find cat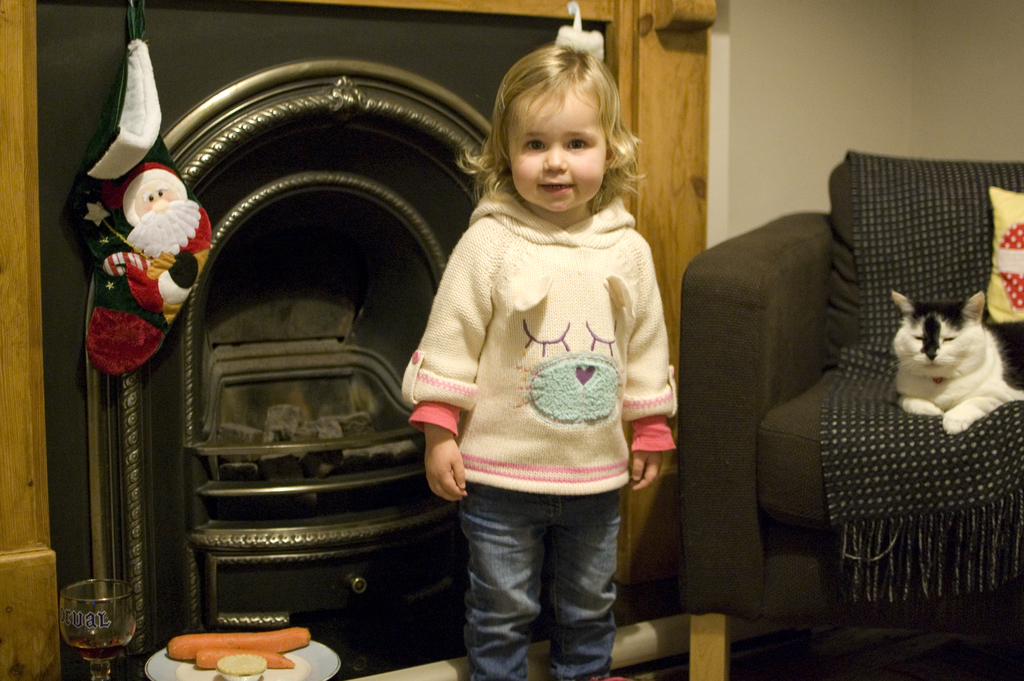
<box>893,288,1023,439</box>
